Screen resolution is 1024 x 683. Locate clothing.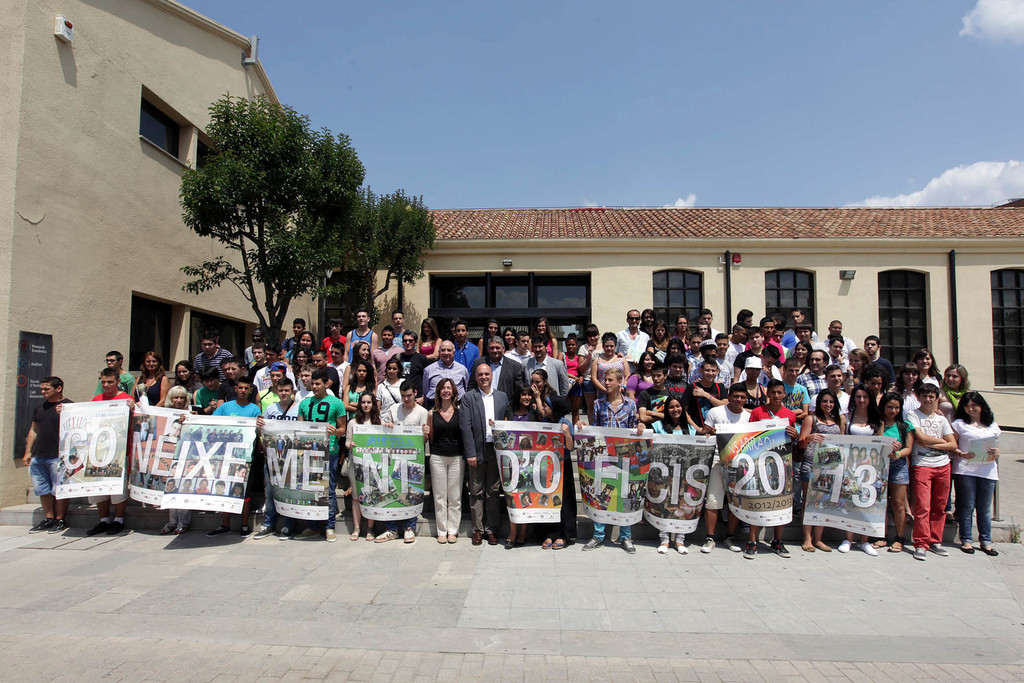
l=650, t=332, r=671, b=361.
